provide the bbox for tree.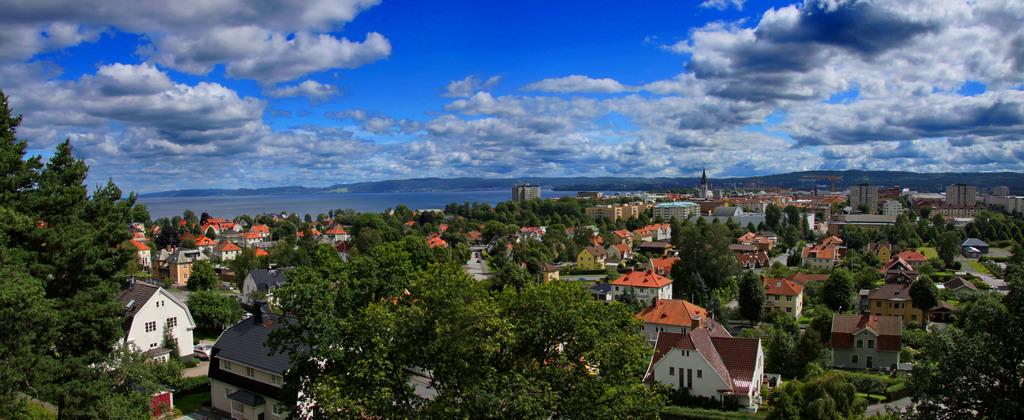
[309,245,344,266].
